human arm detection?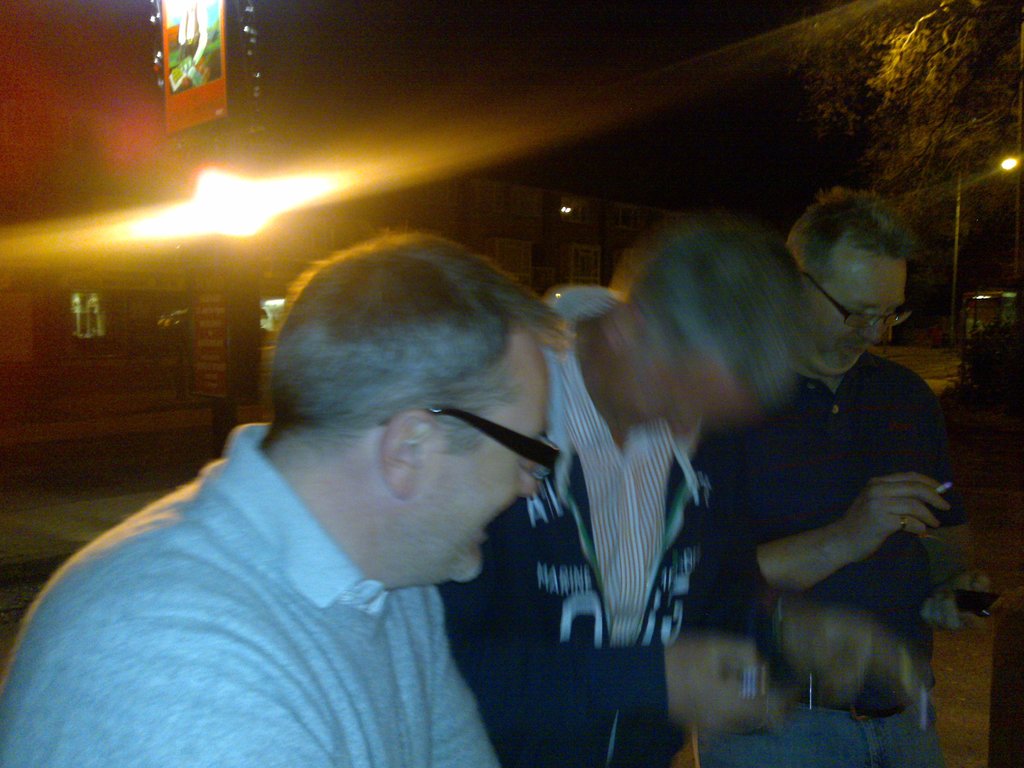
4,597,341,767
